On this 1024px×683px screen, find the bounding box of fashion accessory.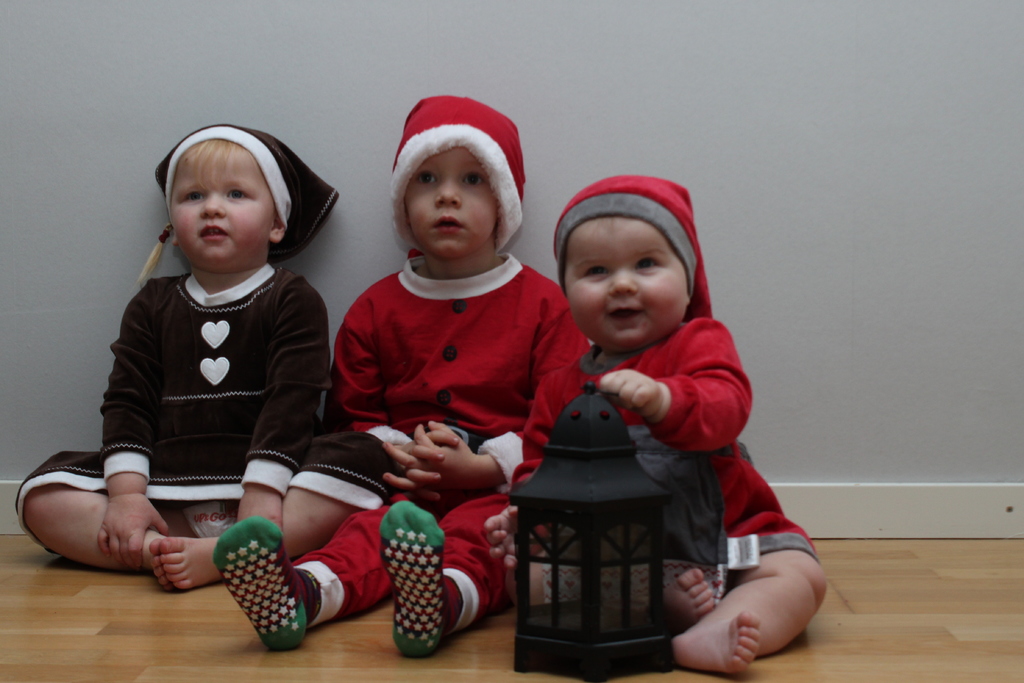
Bounding box: box(380, 500, 461, 660).
